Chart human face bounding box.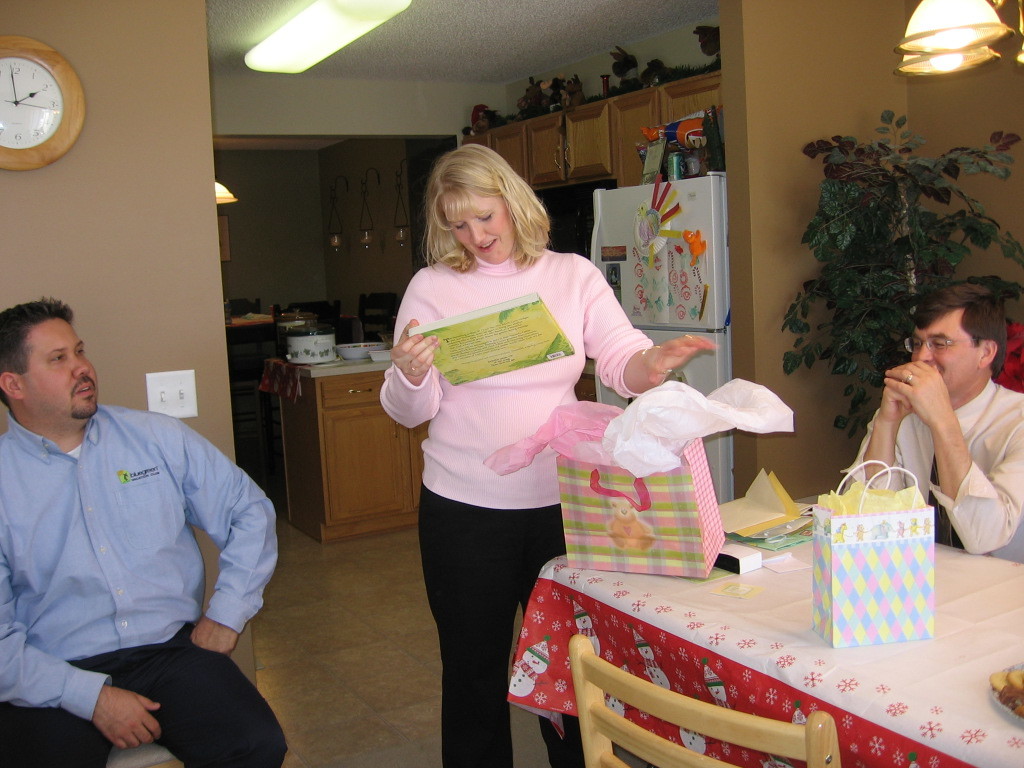
Charted: left=16, top=313, right=102, bottom=421.
